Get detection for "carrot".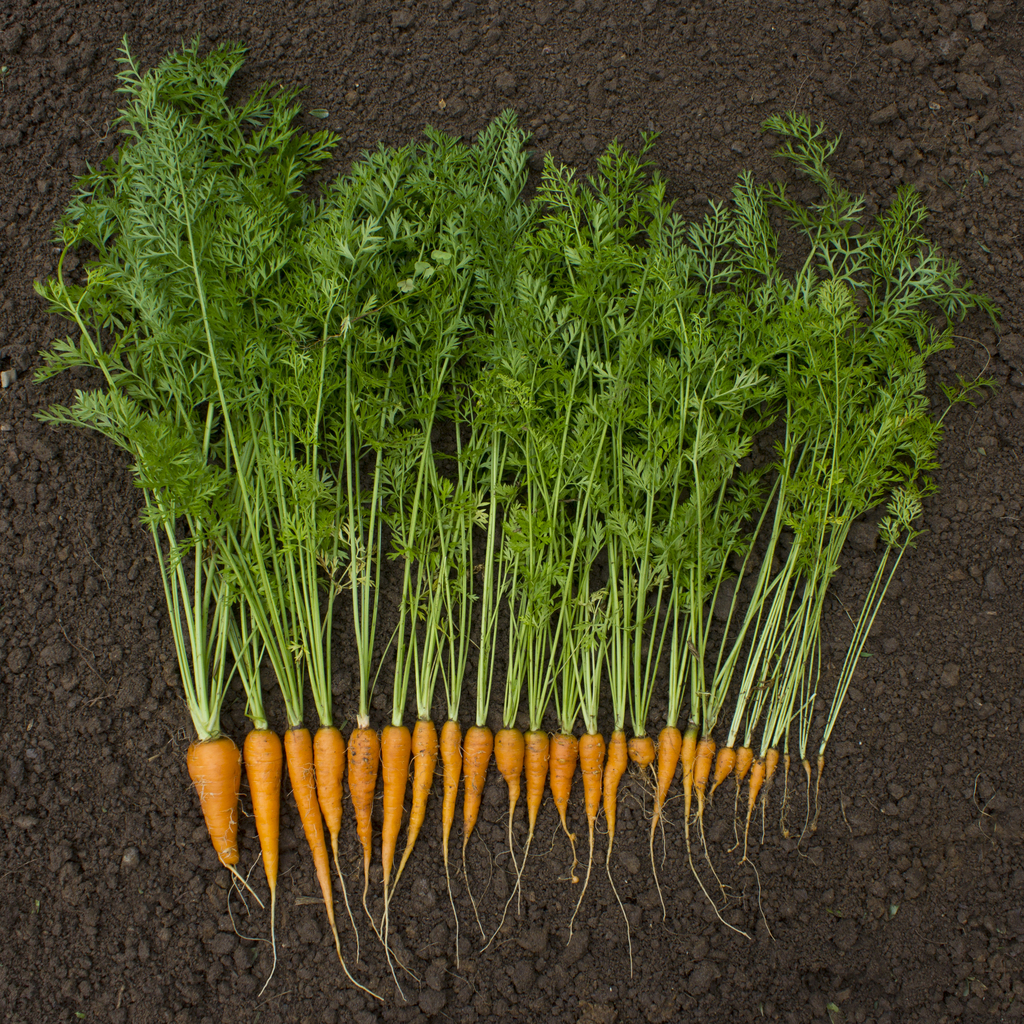
Detection: bbox(289, 735, 335, 929).
